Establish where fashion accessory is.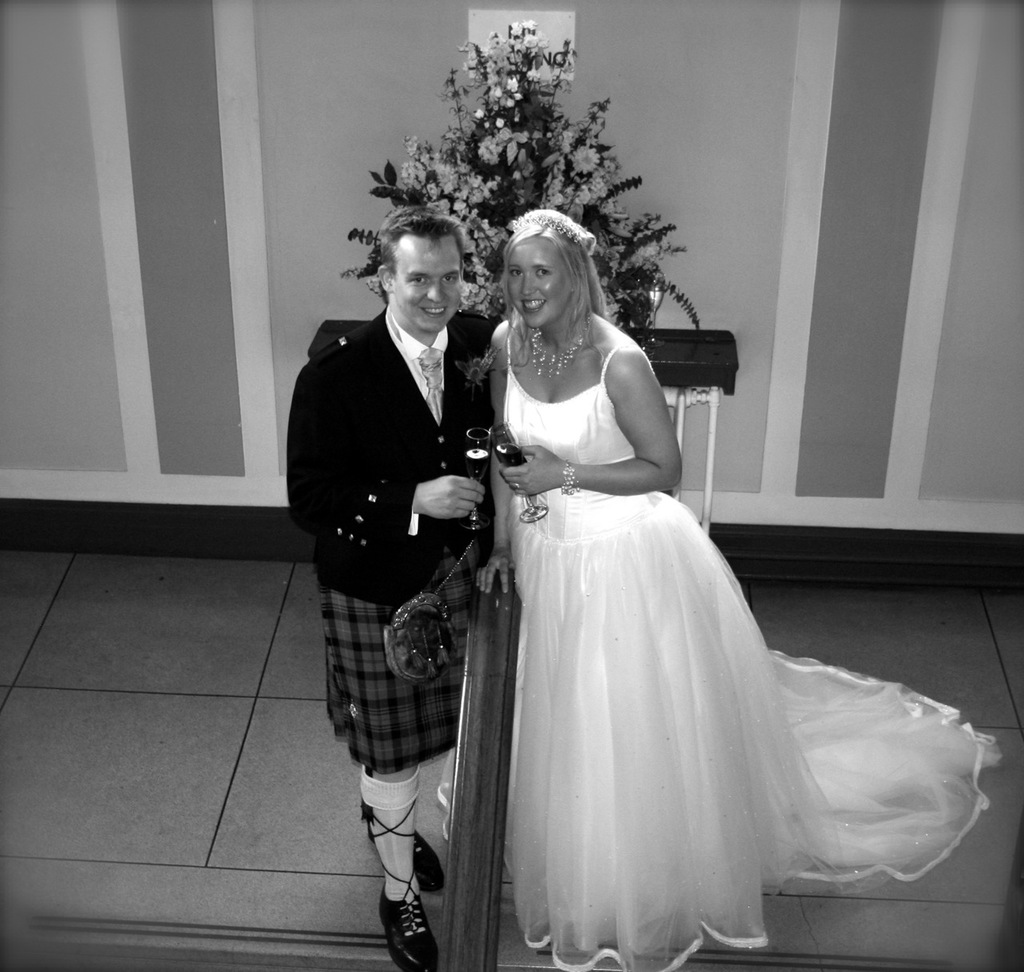
Established at <box>363,798,440,971</box>.
